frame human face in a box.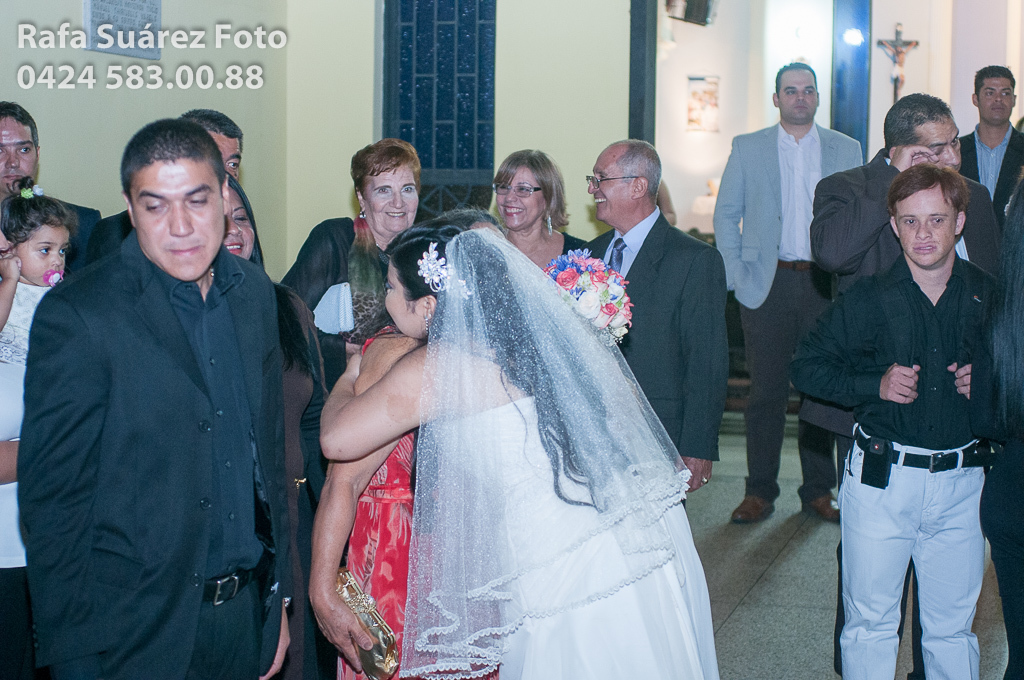
[384, 260, 425, 339].
